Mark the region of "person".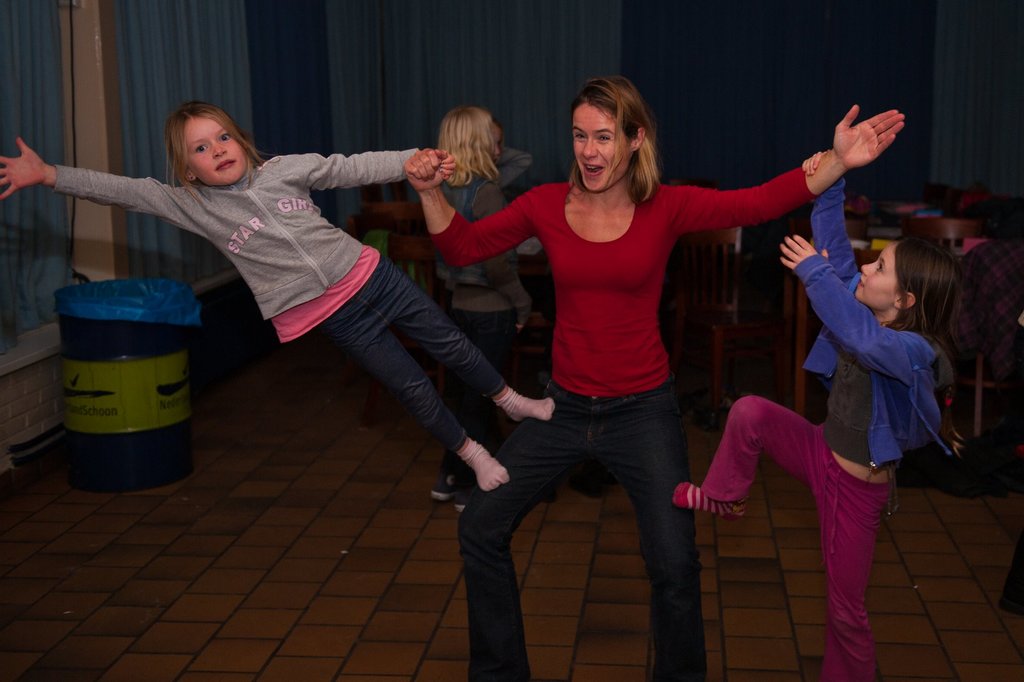
Region: detection(670, 145, 968, 681).
